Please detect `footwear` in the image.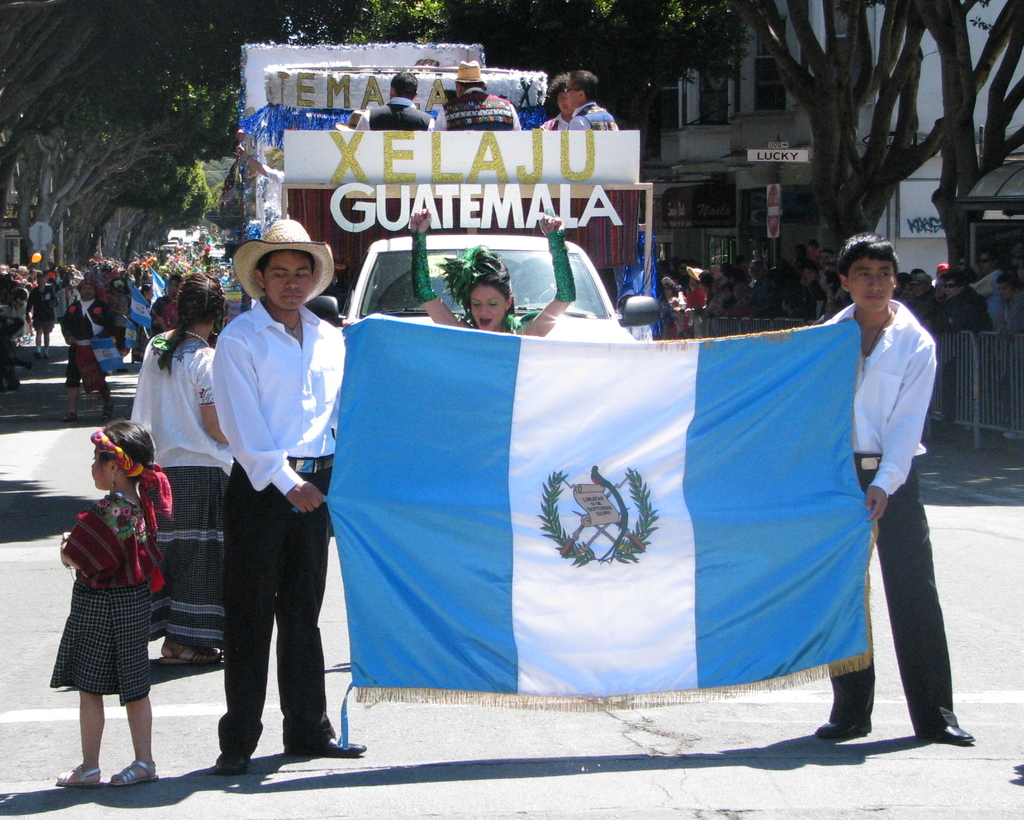
[283, 736, 368, 753].
